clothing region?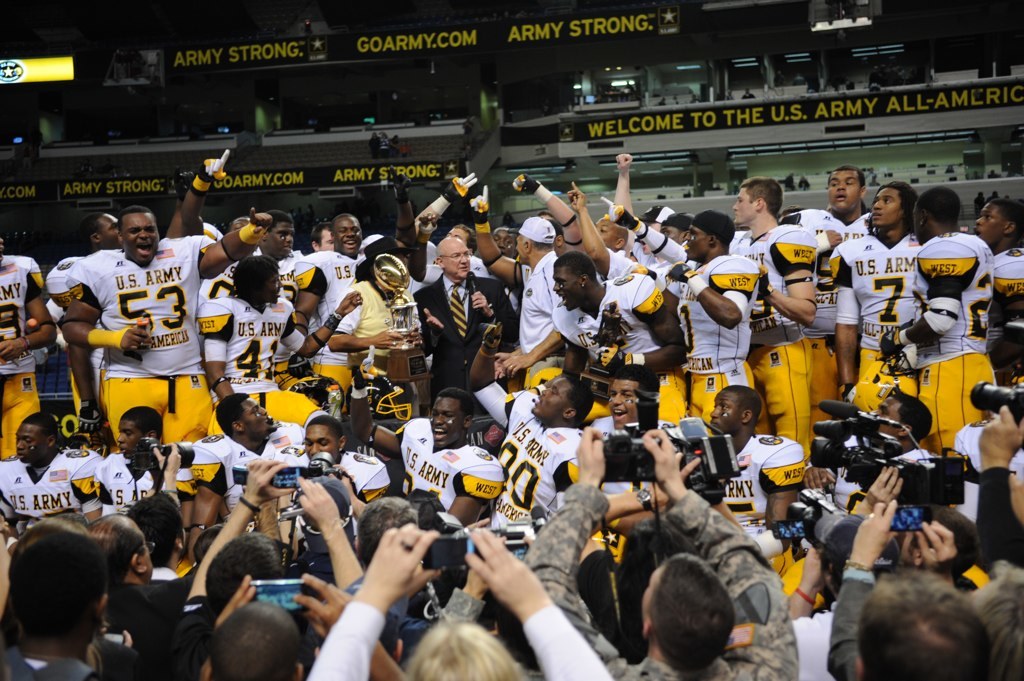
[54, 233, 217, 441]
